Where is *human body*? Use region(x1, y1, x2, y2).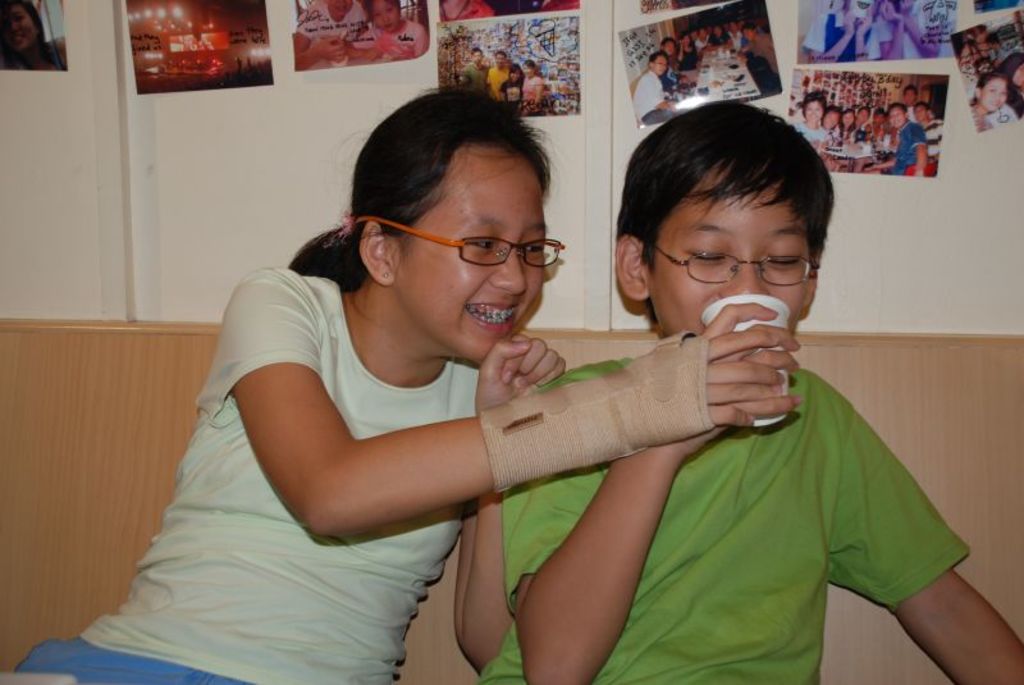
region(820, 113, 837, 164).
